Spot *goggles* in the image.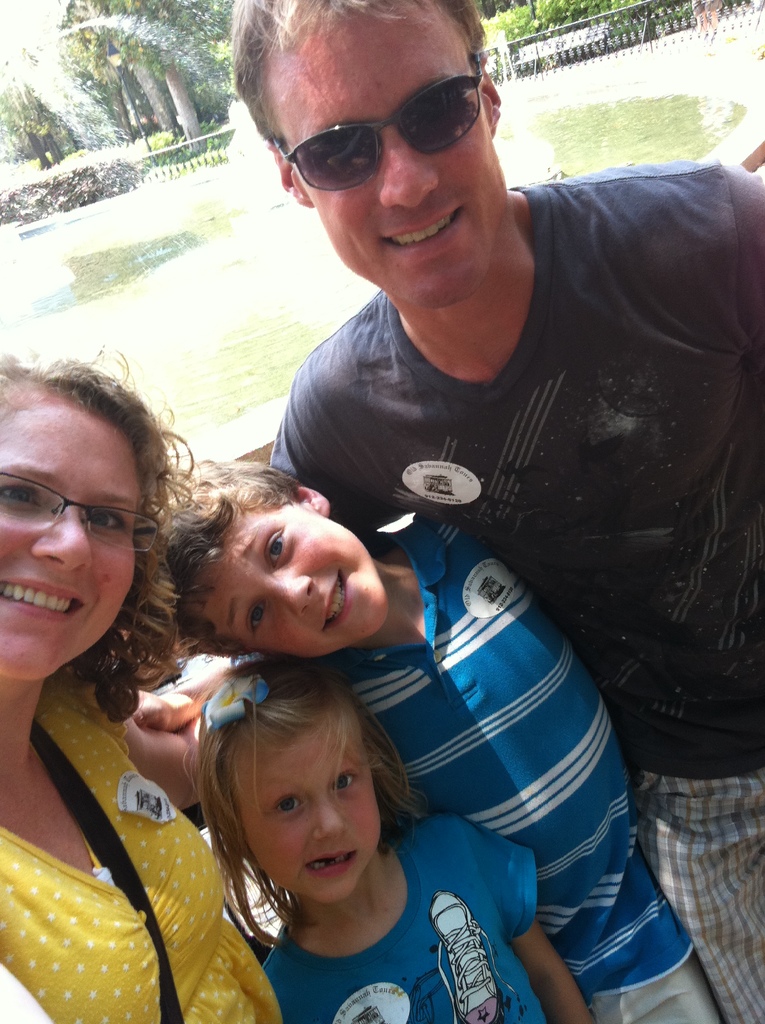
*goggles* found at l=256, t=66, r=519, b=167.
